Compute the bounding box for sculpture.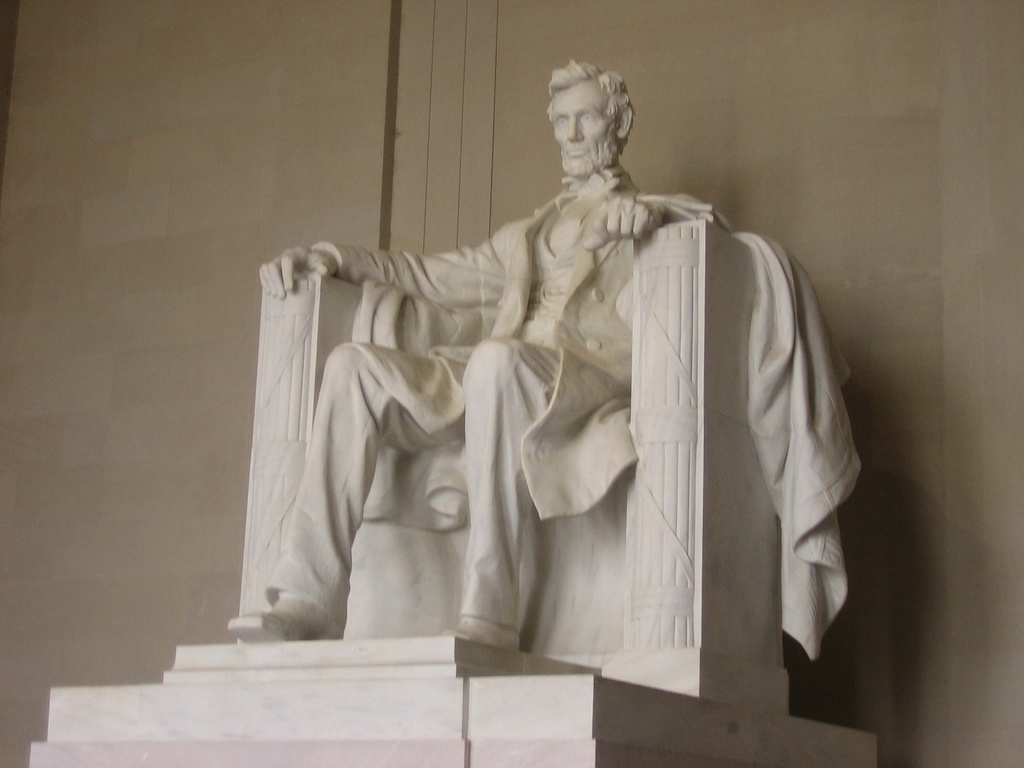
BBox(228, 49, 864, 708).
